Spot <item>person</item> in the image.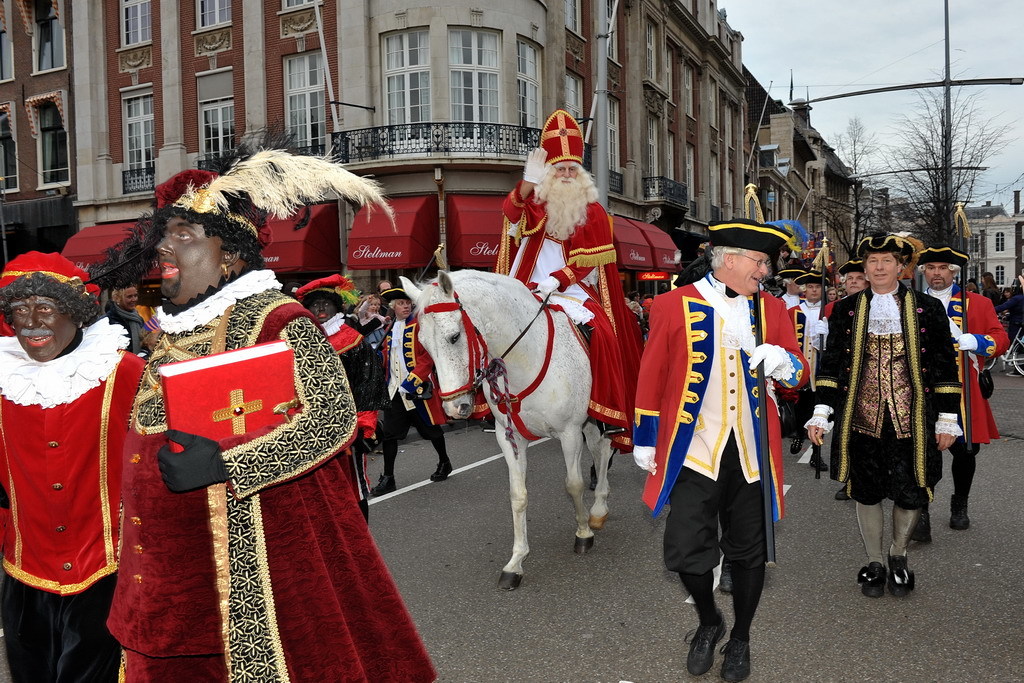
<item>person</item> found at select_region(802, 228, 968, 599).
